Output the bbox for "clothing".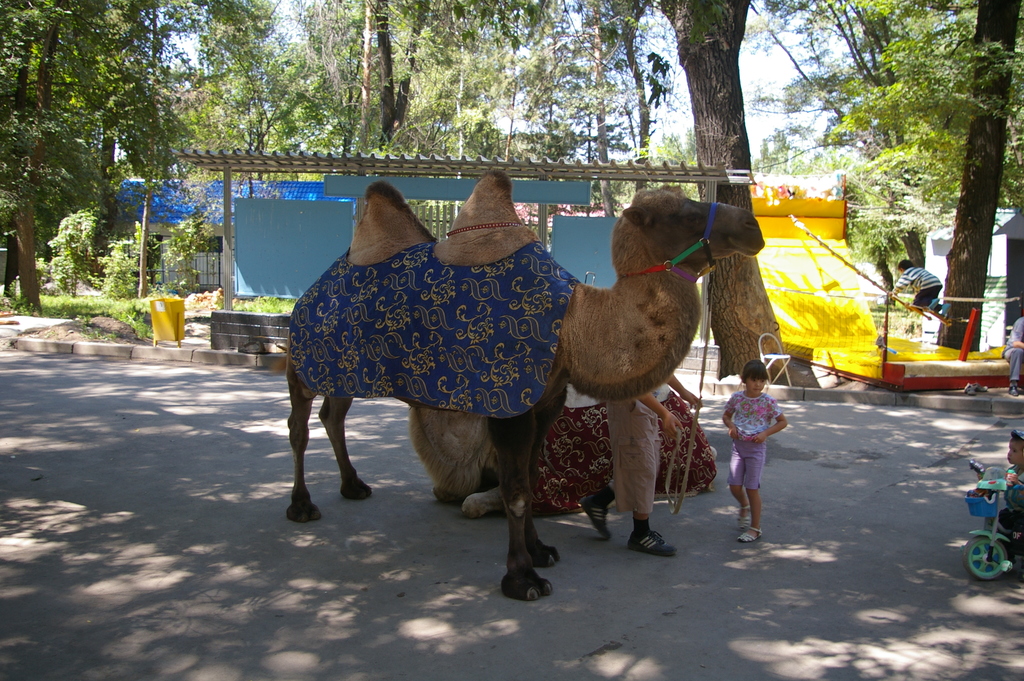
Rect(604, 383, 664, 514).
